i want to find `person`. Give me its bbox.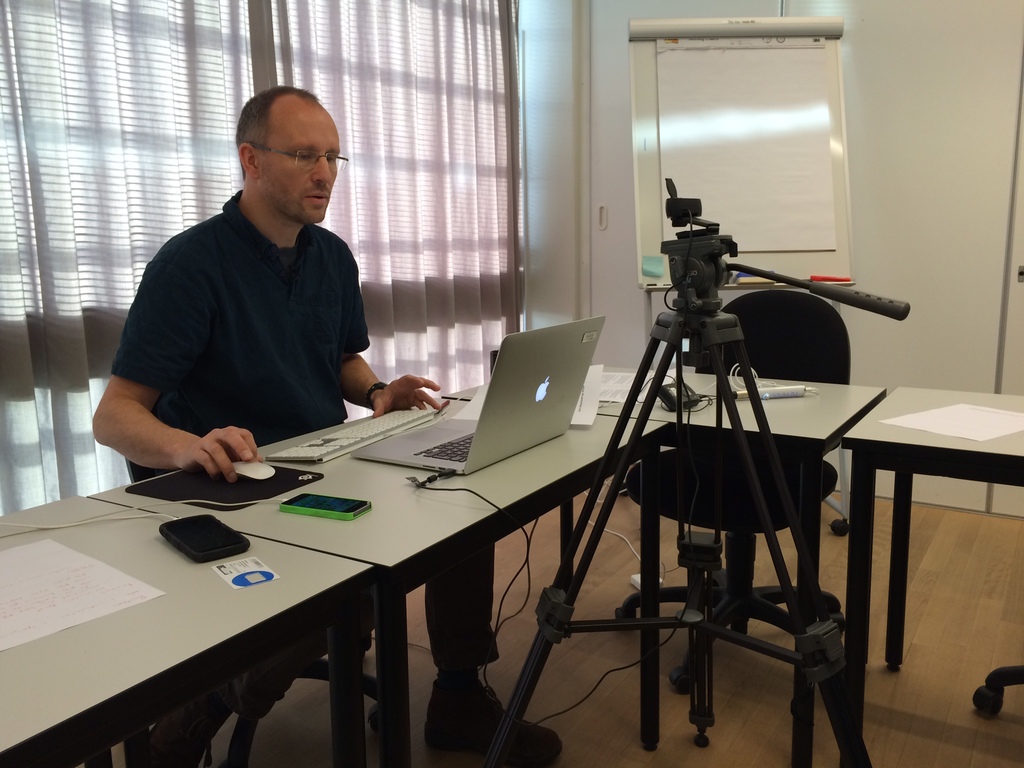
l=90, t=83, r=564, b=767.
